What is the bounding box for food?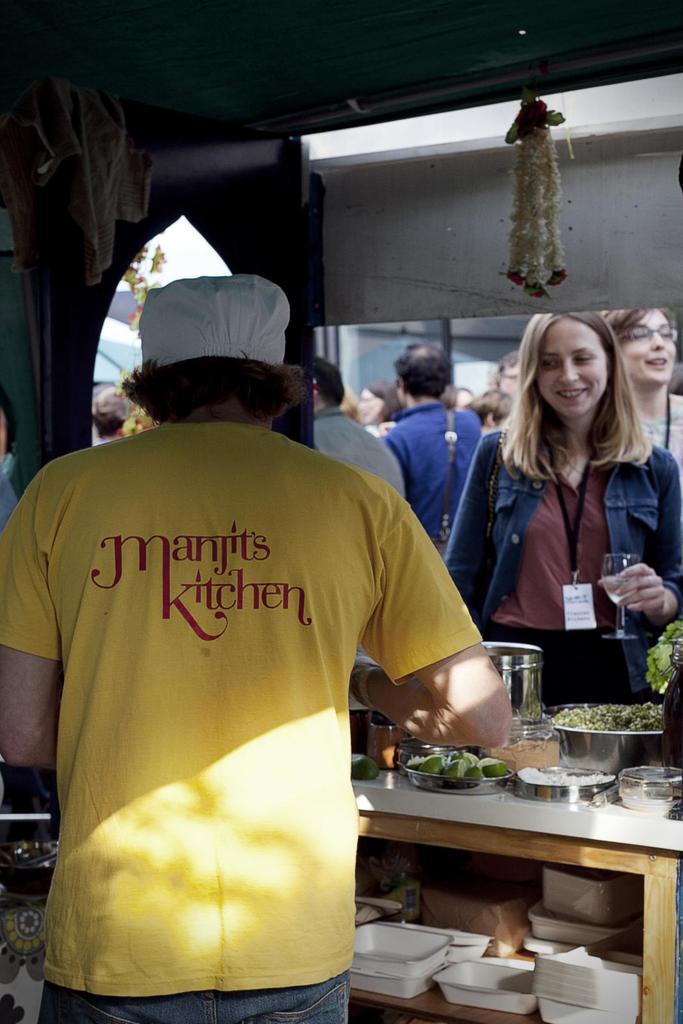
(407,751,503,783).
